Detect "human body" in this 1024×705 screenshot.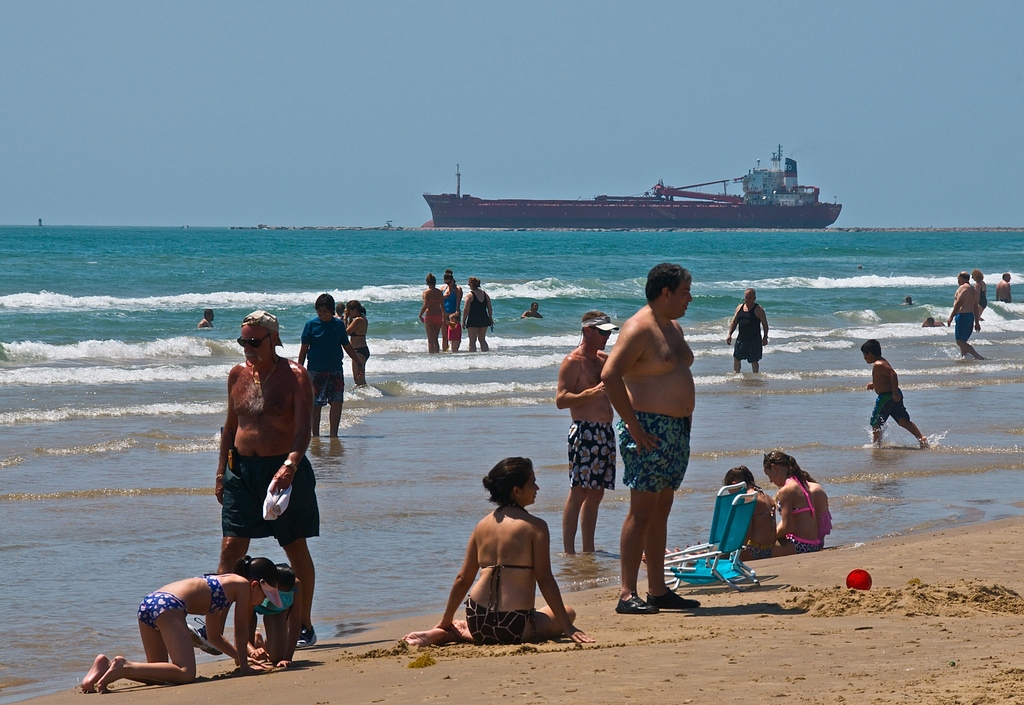
Detection: locate(725, 446, 783, 565).
